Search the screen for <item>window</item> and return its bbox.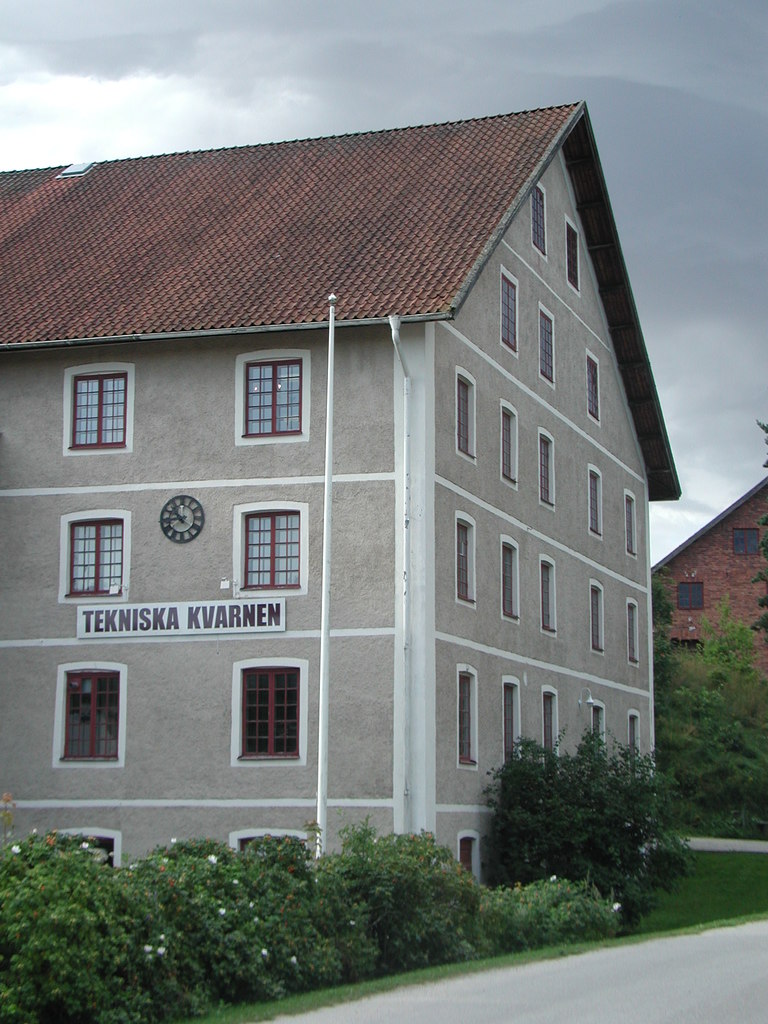
Found: <region>505, 685, 520, 767</region>.
